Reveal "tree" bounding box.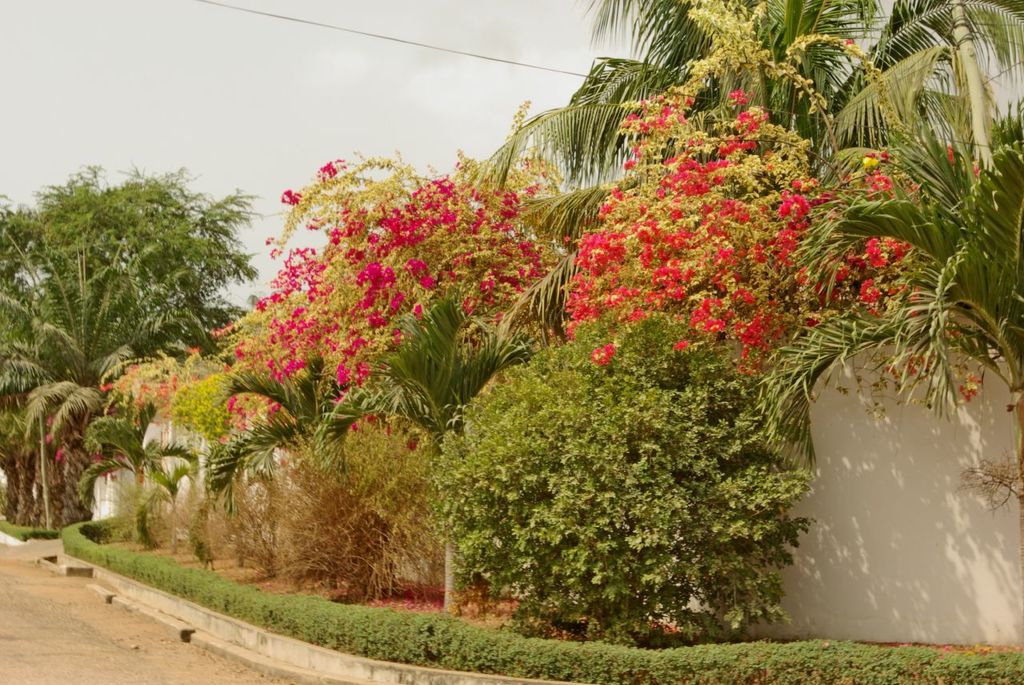
Revealed: (left=202, top=144, right=578, bottom=398).
